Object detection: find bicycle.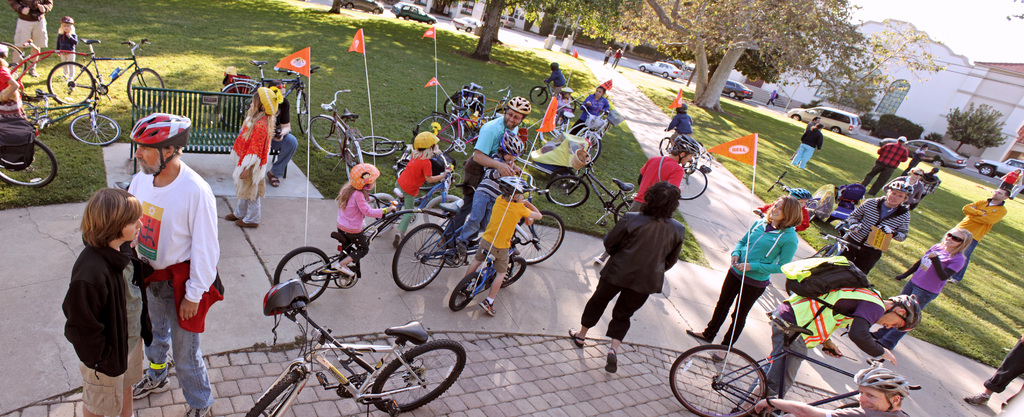
l=674, t=319, r=918, b=413.
